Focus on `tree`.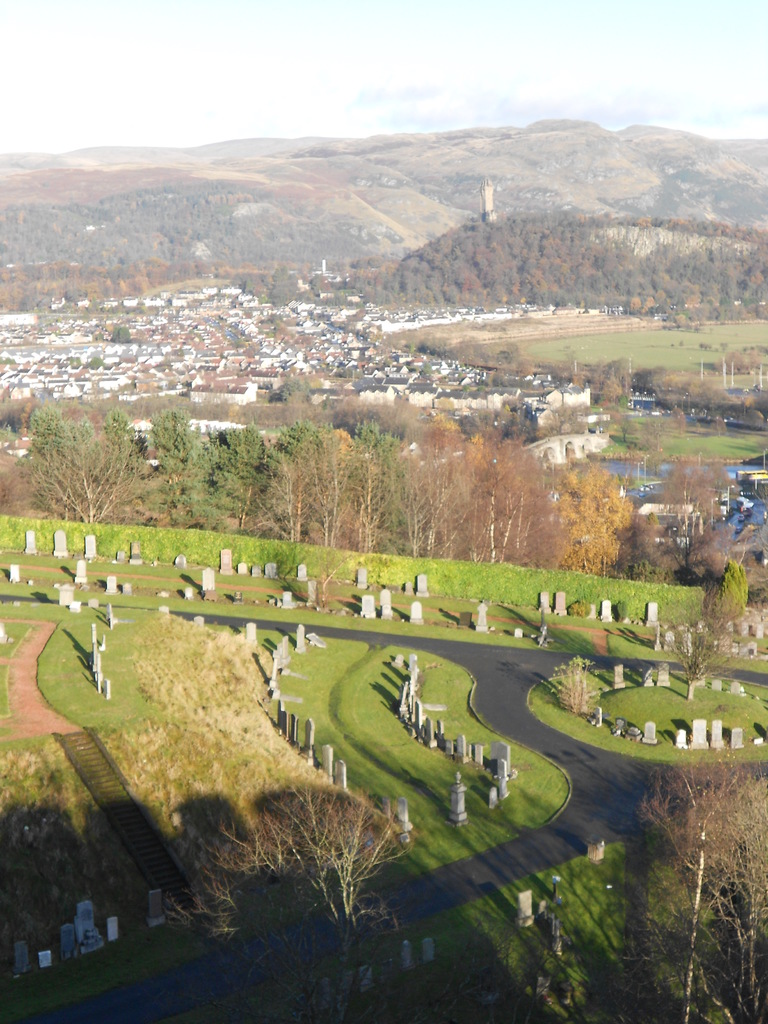
Focused at x1=68 y1=355 x2=83 y2=371.
